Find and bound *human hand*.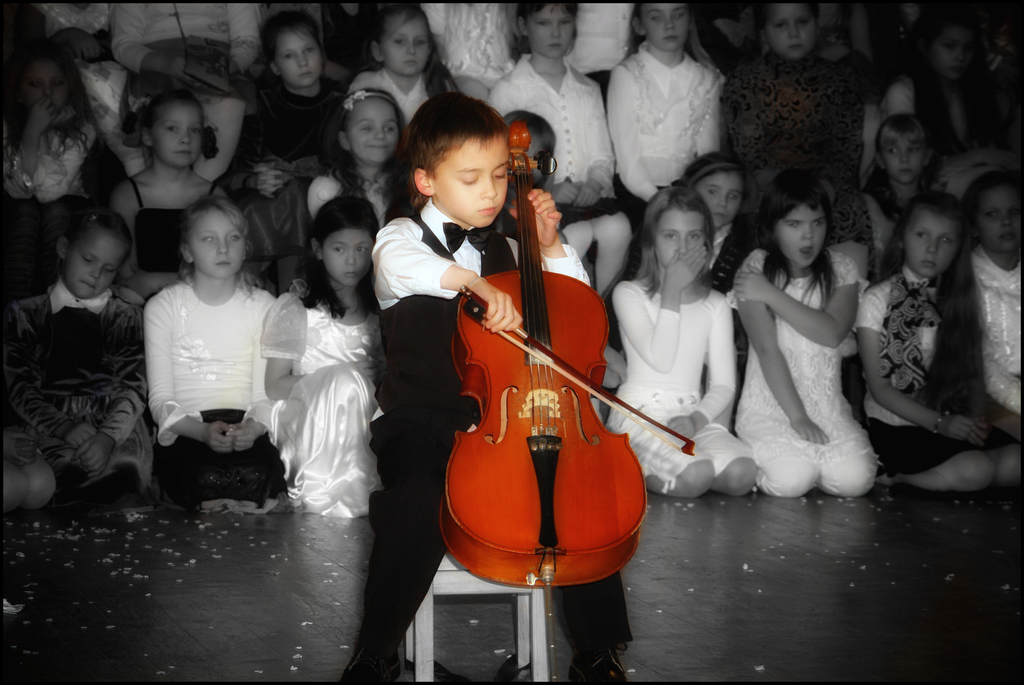
Bound: detection(252, 163, 291, 196).
